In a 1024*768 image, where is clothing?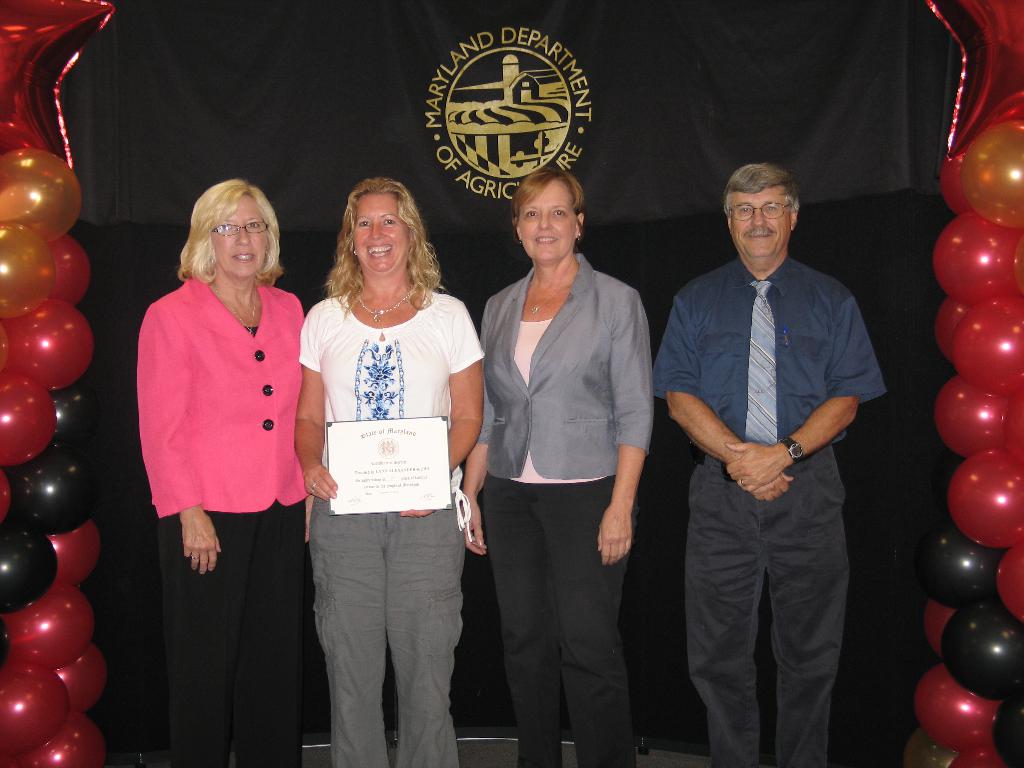
pyautogui.locateOnScreen(472, 250, 656, 487).
